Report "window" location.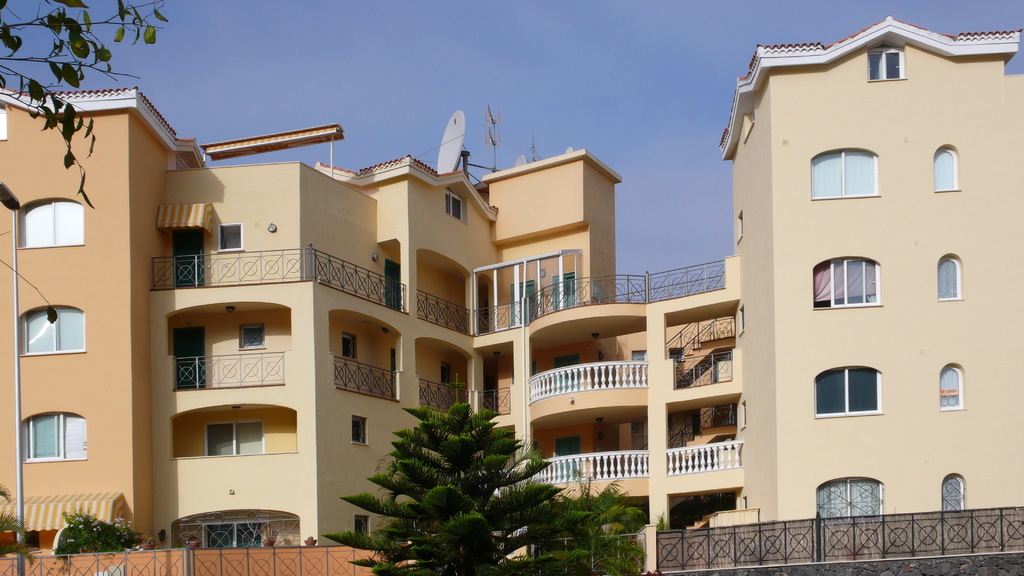
Report: left=812, top=260, right=886, bottom=313.
